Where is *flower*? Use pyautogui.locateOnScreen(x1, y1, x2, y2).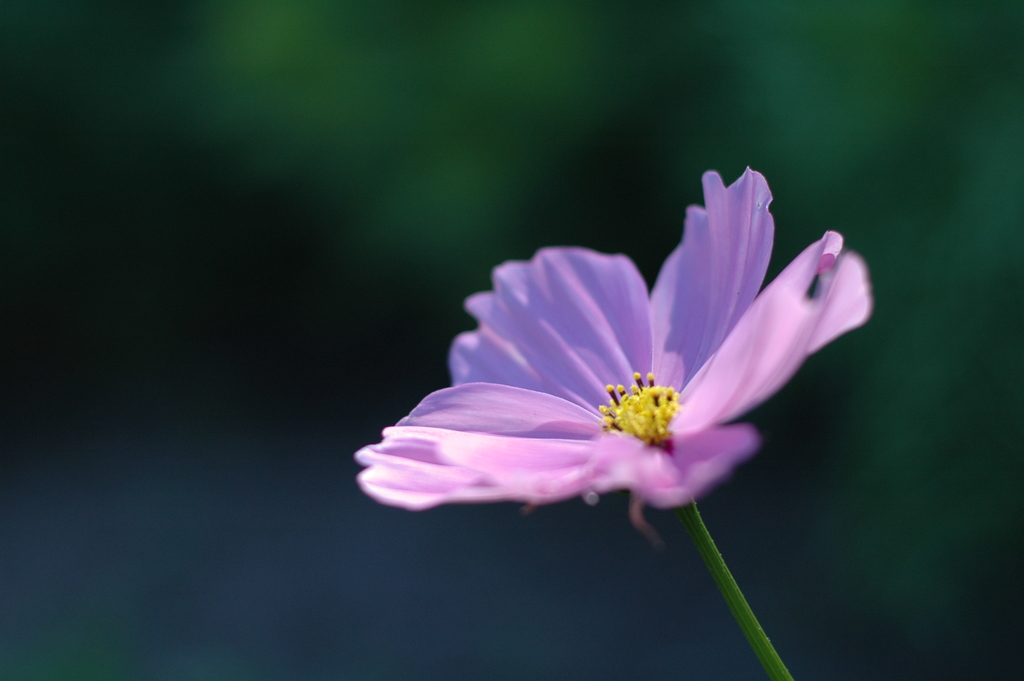
pyautogui.locateOnScreen(386, 180, 860, 569).
